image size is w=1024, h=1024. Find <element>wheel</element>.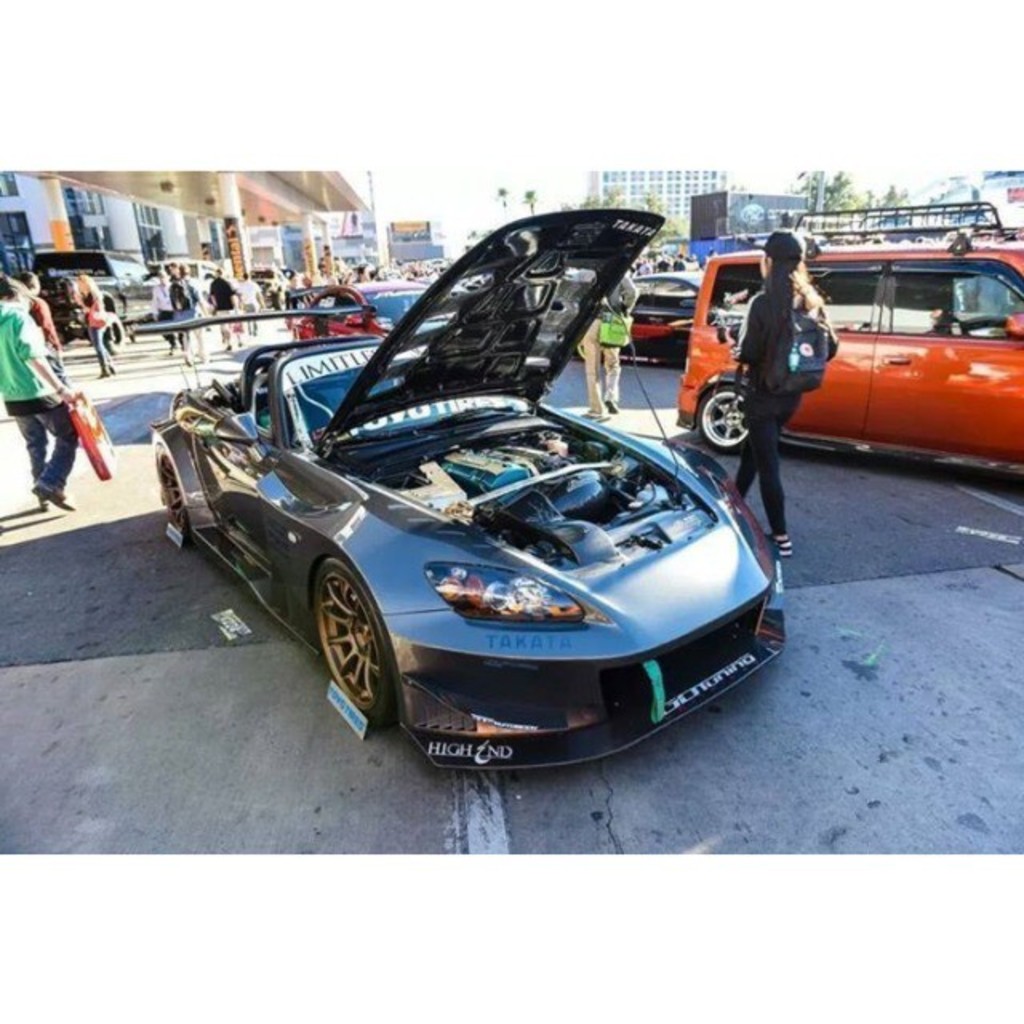
bbox(694, 386, 746, 458).
